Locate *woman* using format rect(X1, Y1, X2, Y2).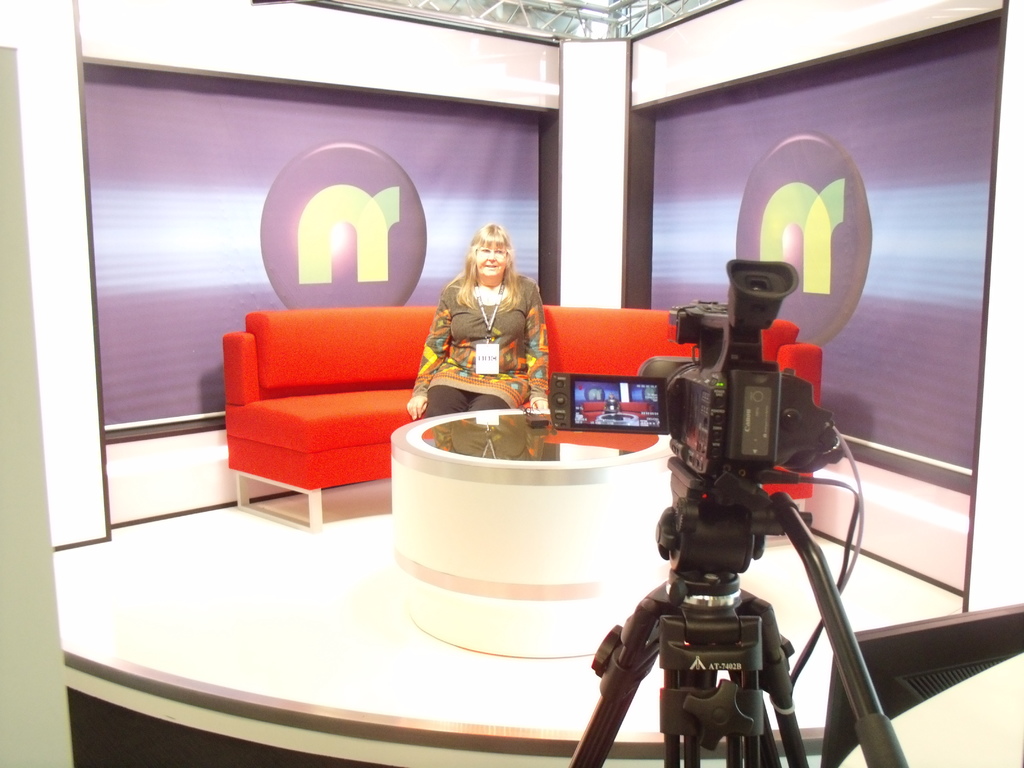
rect(403, 216, 549, 418).
